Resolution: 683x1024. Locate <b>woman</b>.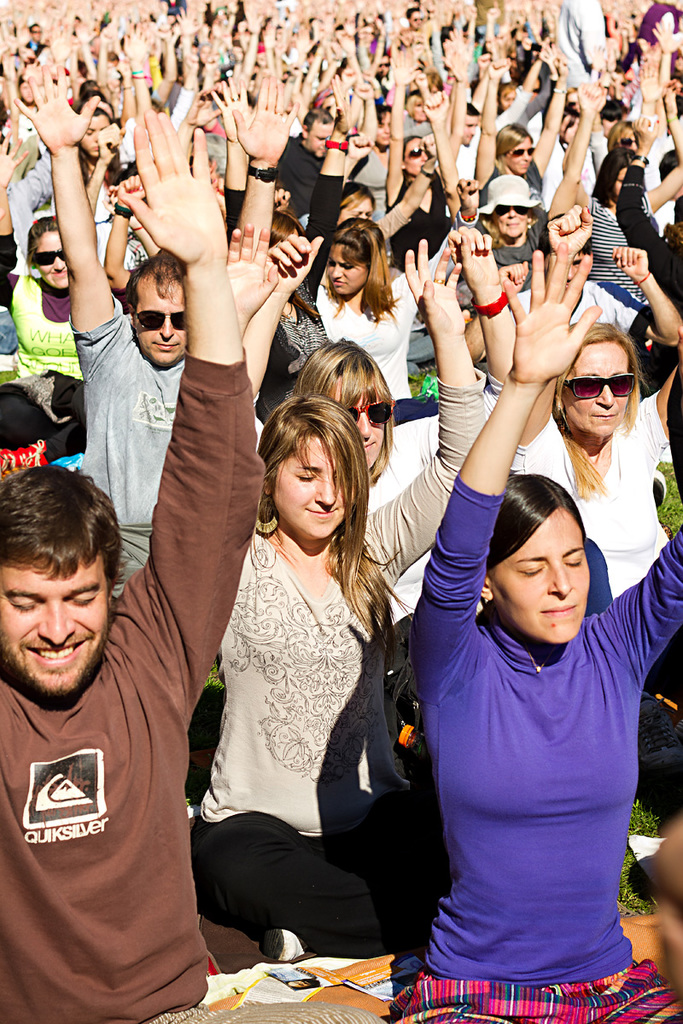
box=[294, 212, 421, 372].
